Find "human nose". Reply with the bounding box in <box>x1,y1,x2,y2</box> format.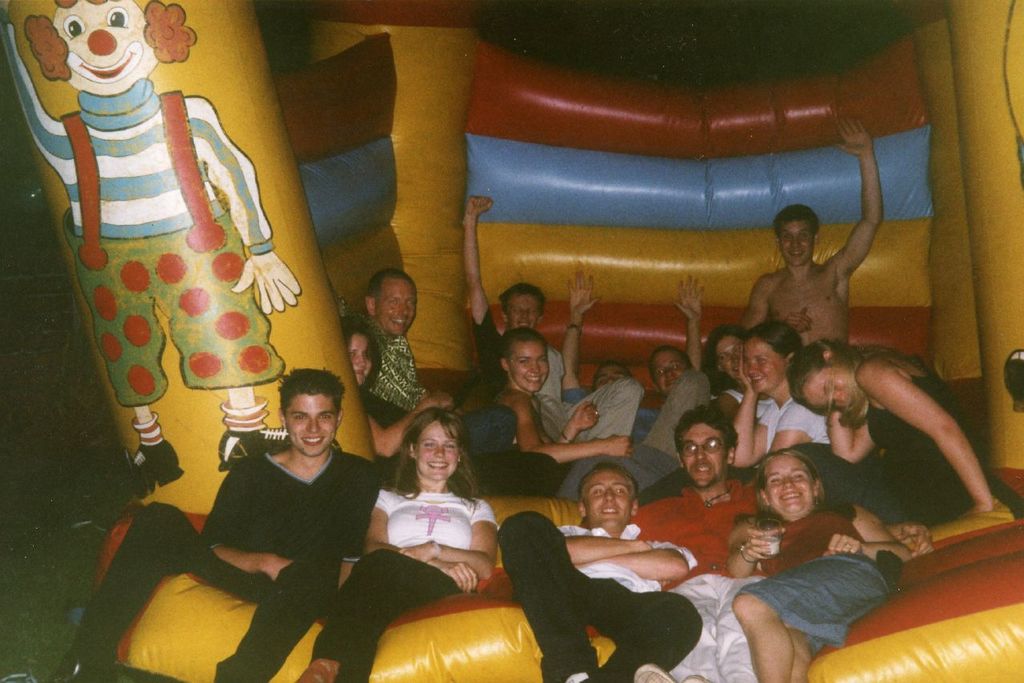
<box>306,418,318,433</box>.
